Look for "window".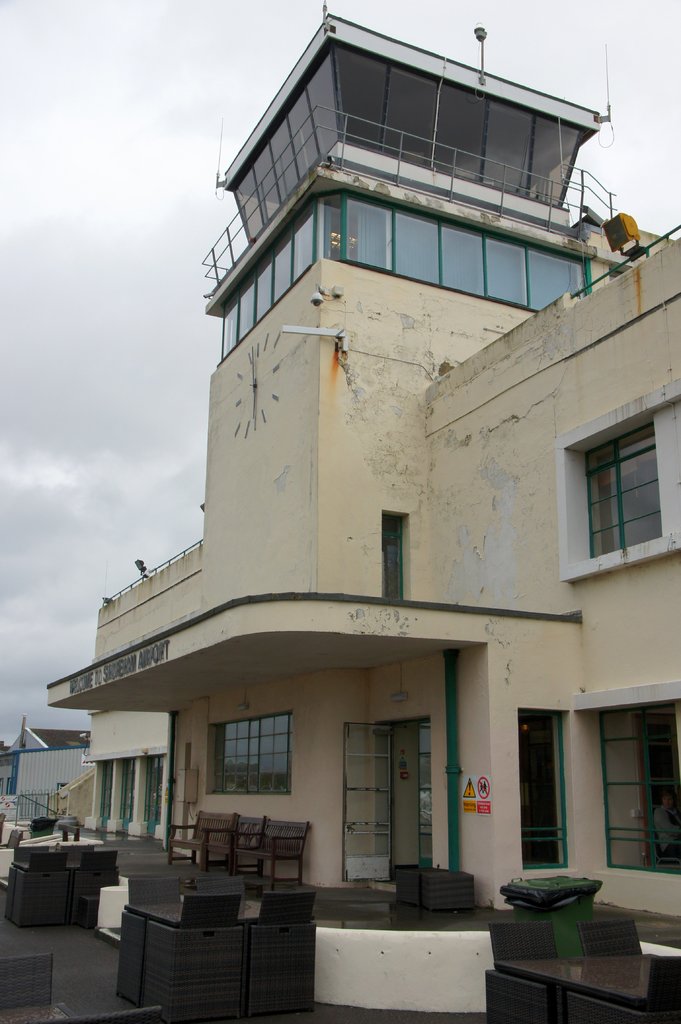
Found: select_region(214, 186, 597, 354).
